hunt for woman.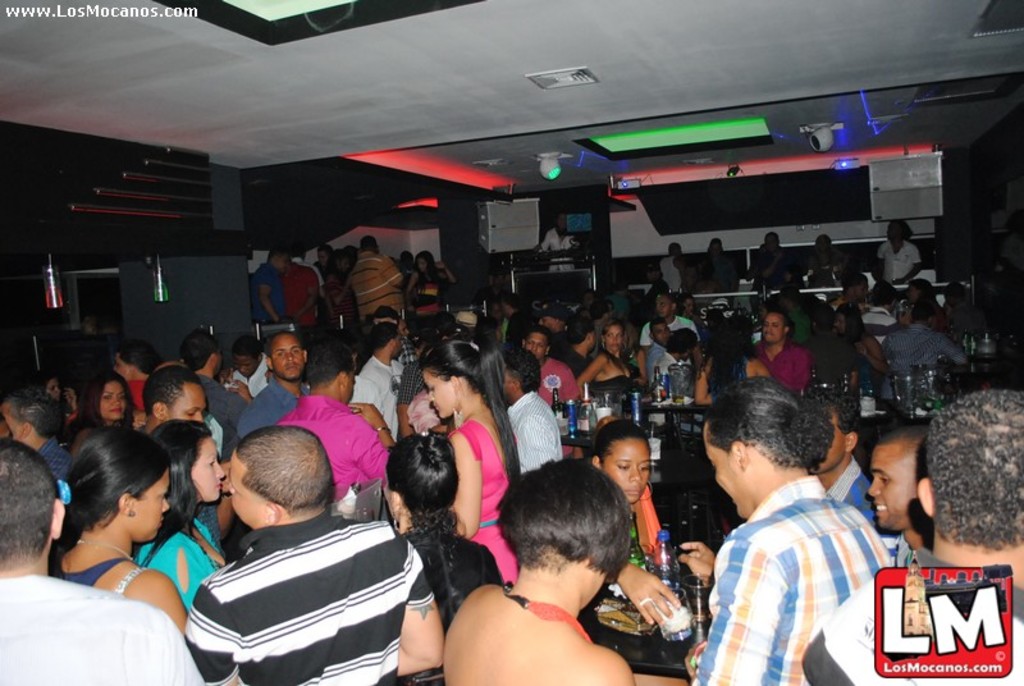
Hunted down at <bbox>19, 425, 205, 674</bbox>.
